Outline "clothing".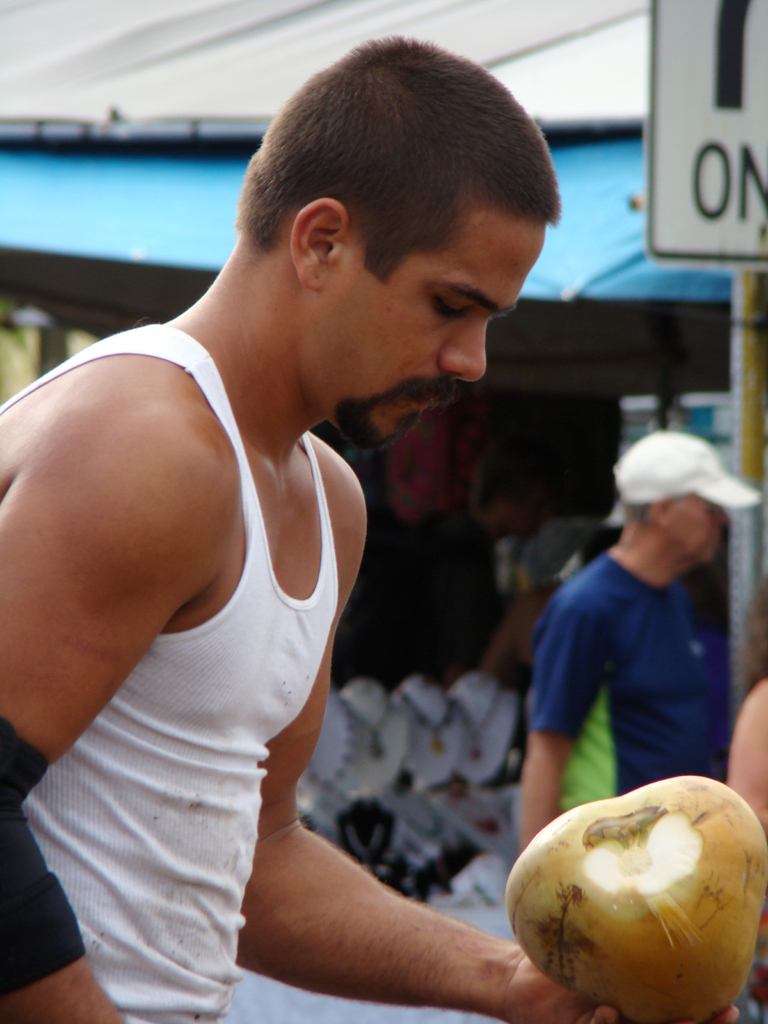
Outline: <region>518, 550, 742, 812</region>.
